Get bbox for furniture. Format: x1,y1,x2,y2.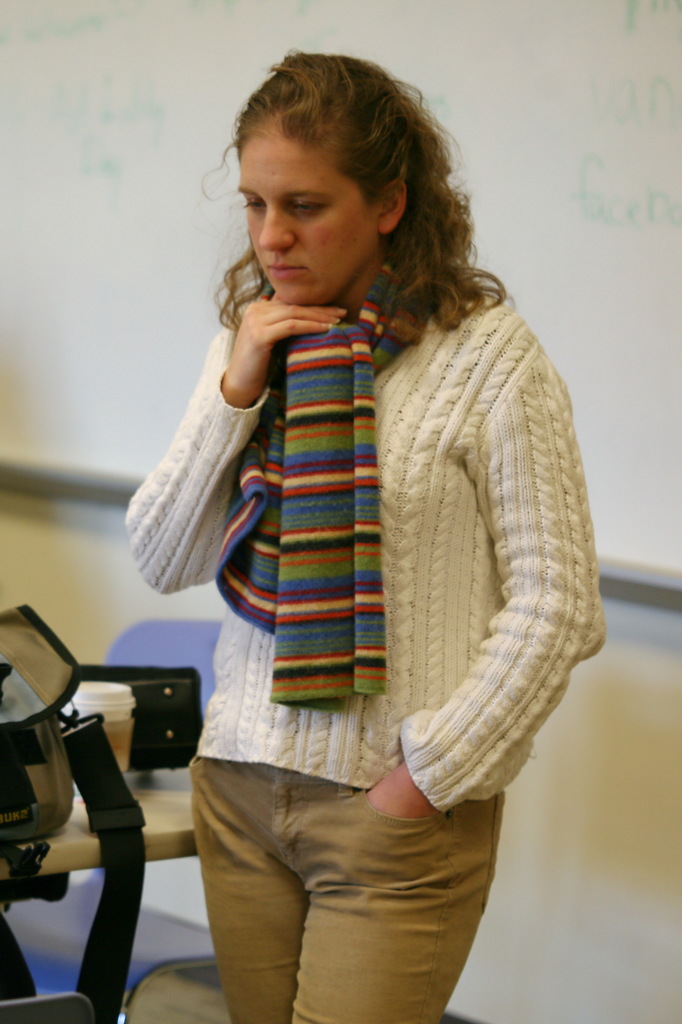
0,766,202,888.
